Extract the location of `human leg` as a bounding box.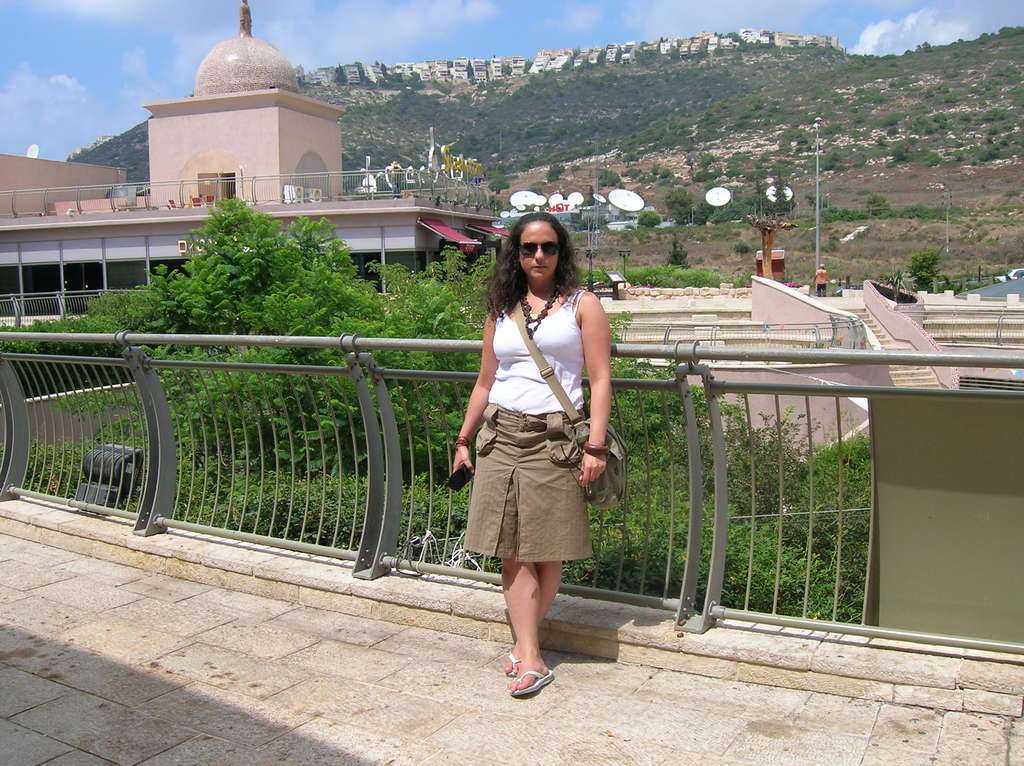
[508, 560, 565, 674].
